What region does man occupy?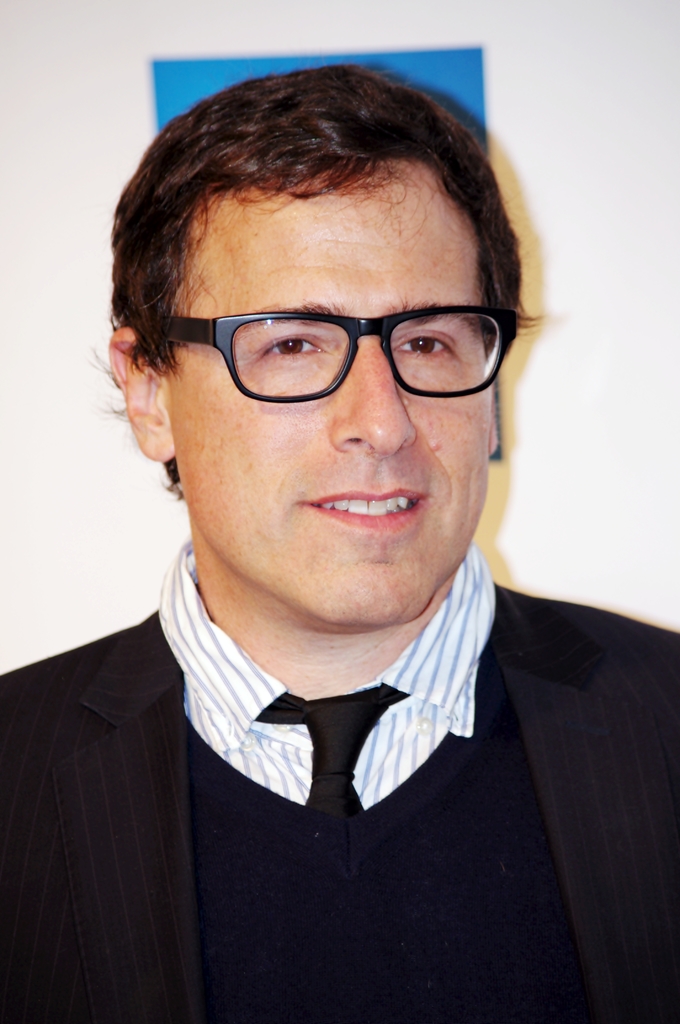
0 82 679 988.
